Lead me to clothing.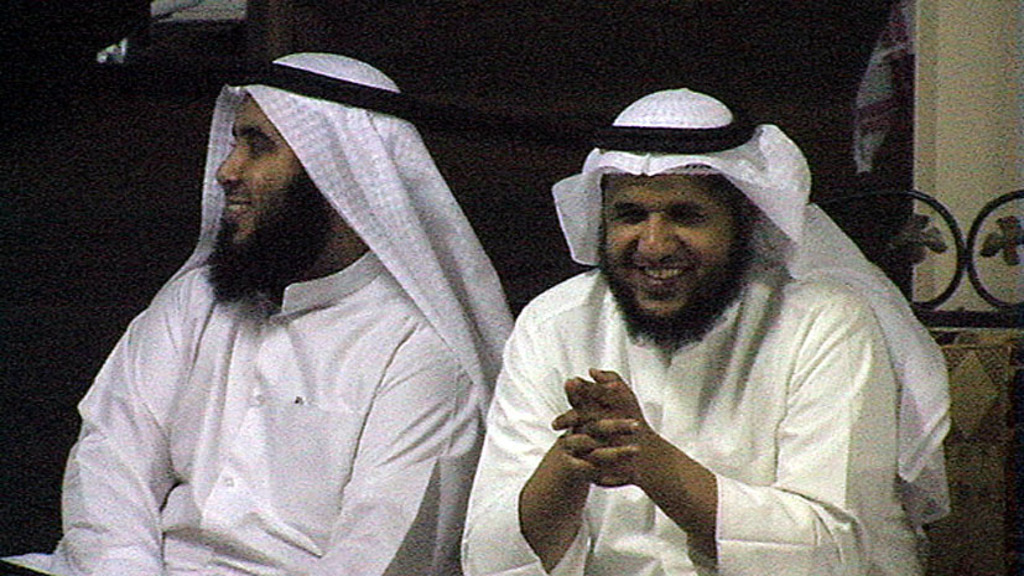
Lead to locate(175, 47, 521, 427).
